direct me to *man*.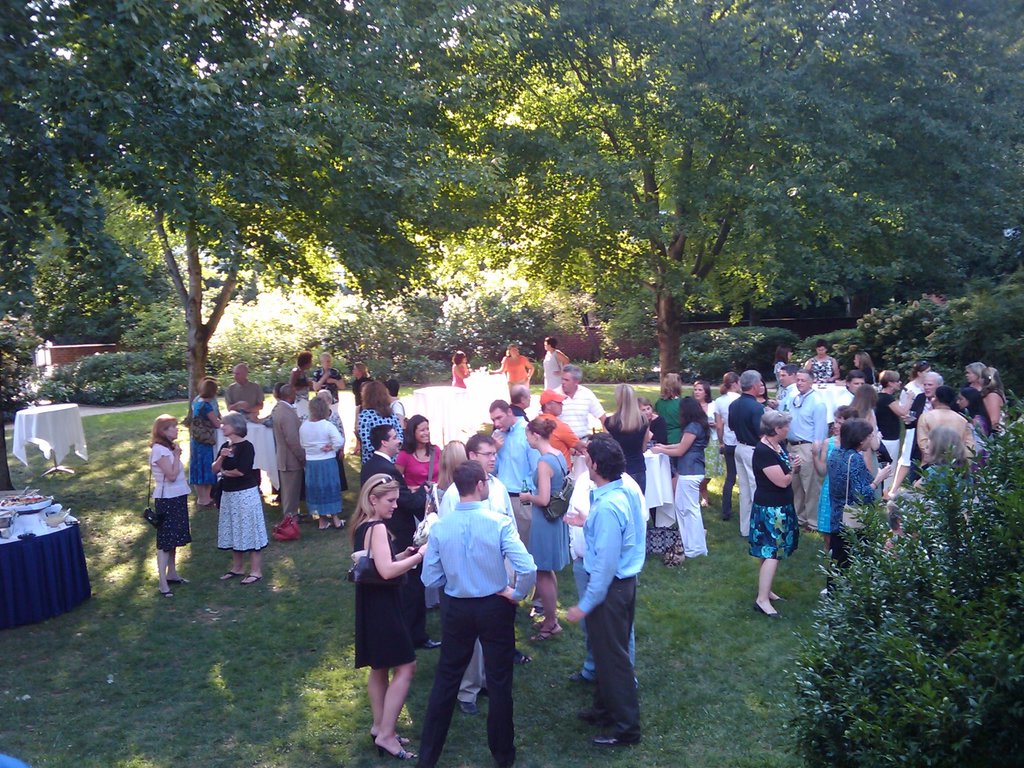
Direction: <region>777, 359, 796, 414</region>.
